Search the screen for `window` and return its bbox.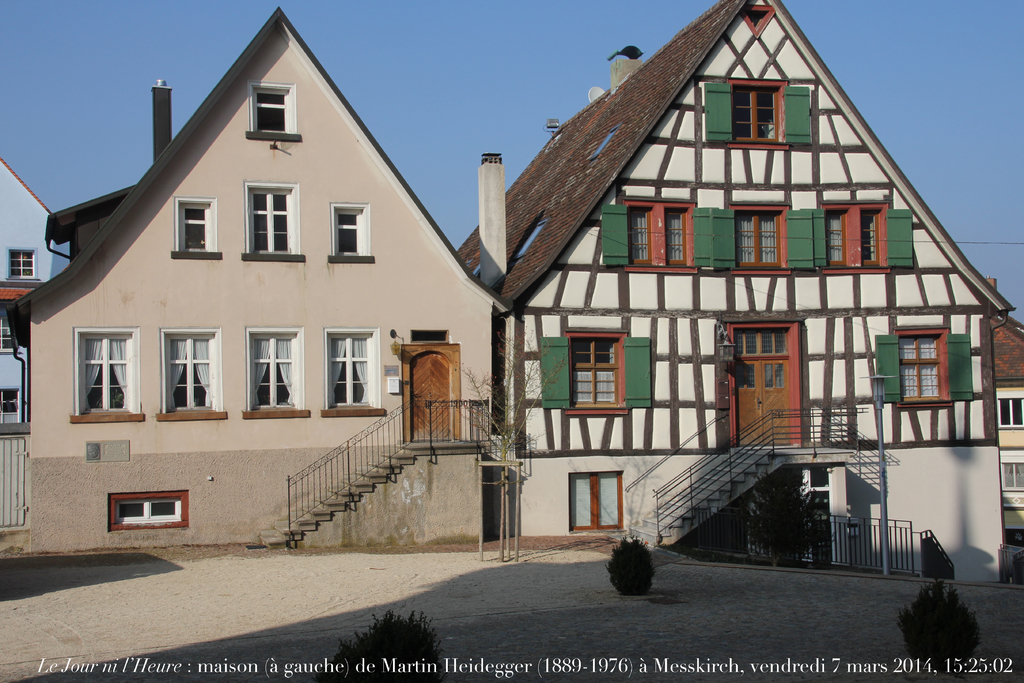
Found: (x1=543, y1=328, x2=656, y2=415).
